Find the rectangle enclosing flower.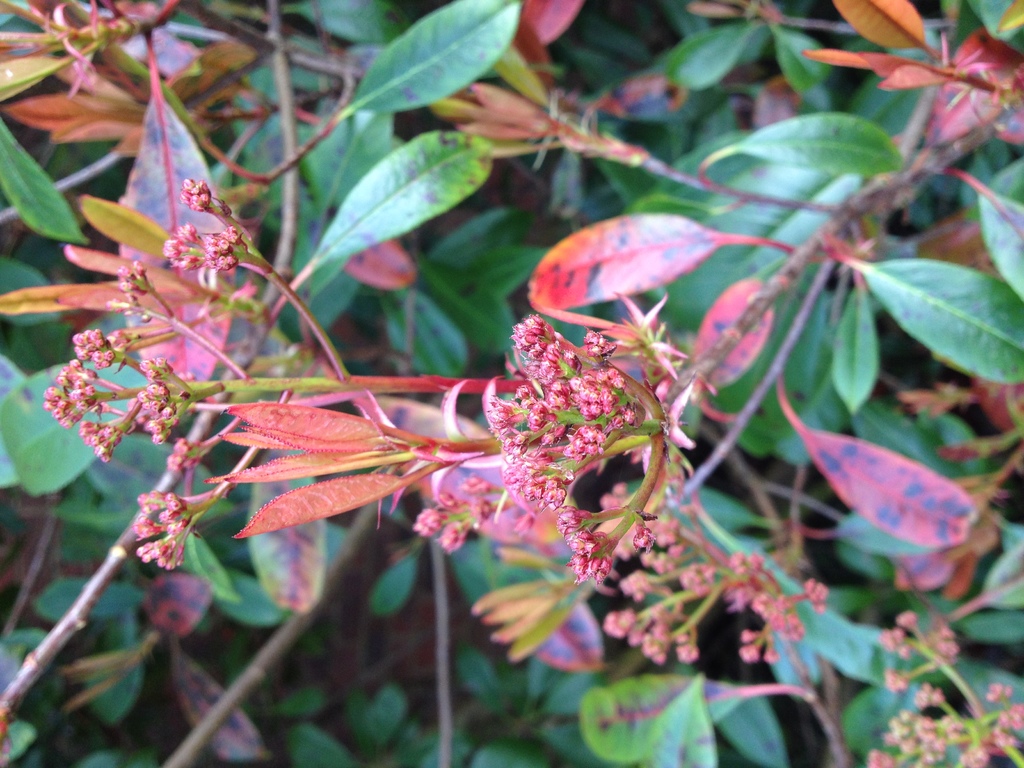
Rect(172, 177, 216, 216).
